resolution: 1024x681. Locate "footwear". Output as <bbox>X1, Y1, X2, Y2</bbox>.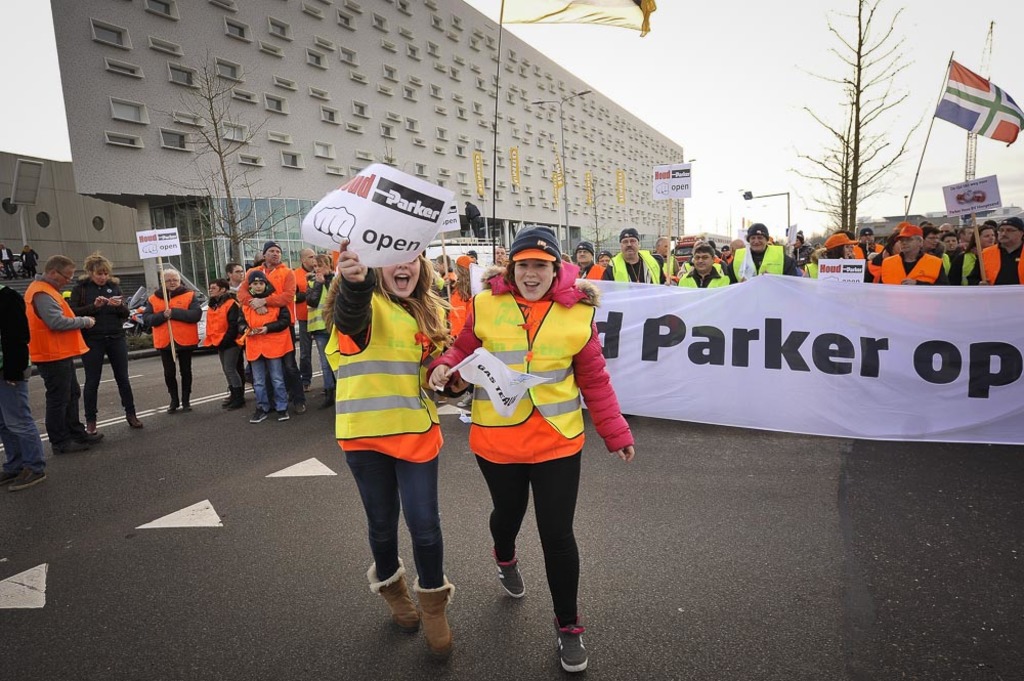
<bbox>70, 424, 103, 443</bbox>.
